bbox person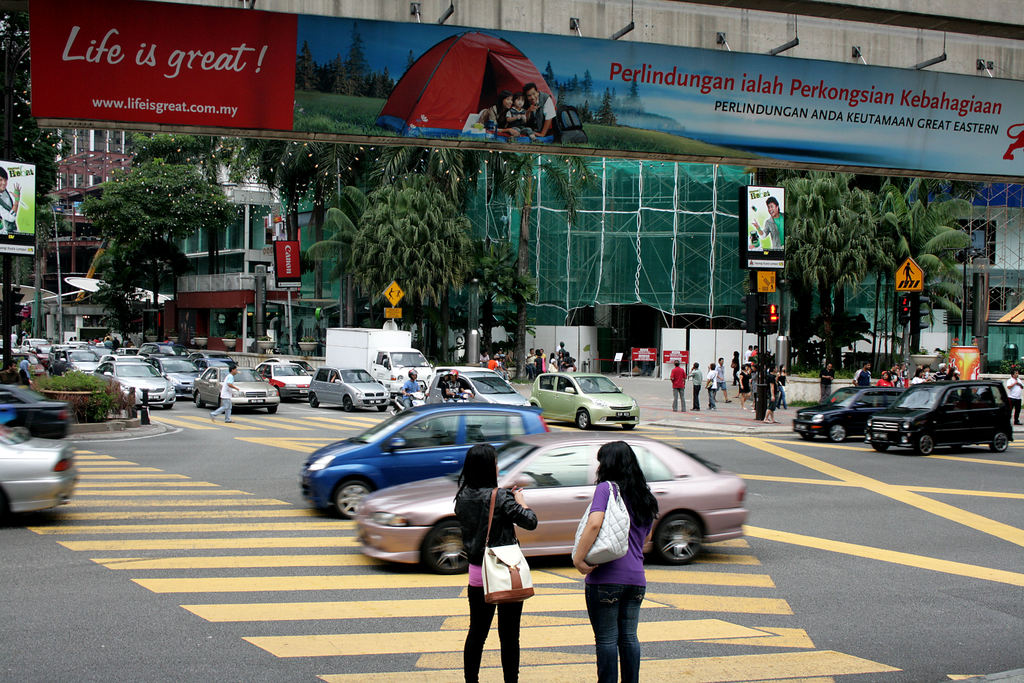
[left=402, top=366, right=419, bottom=407]
